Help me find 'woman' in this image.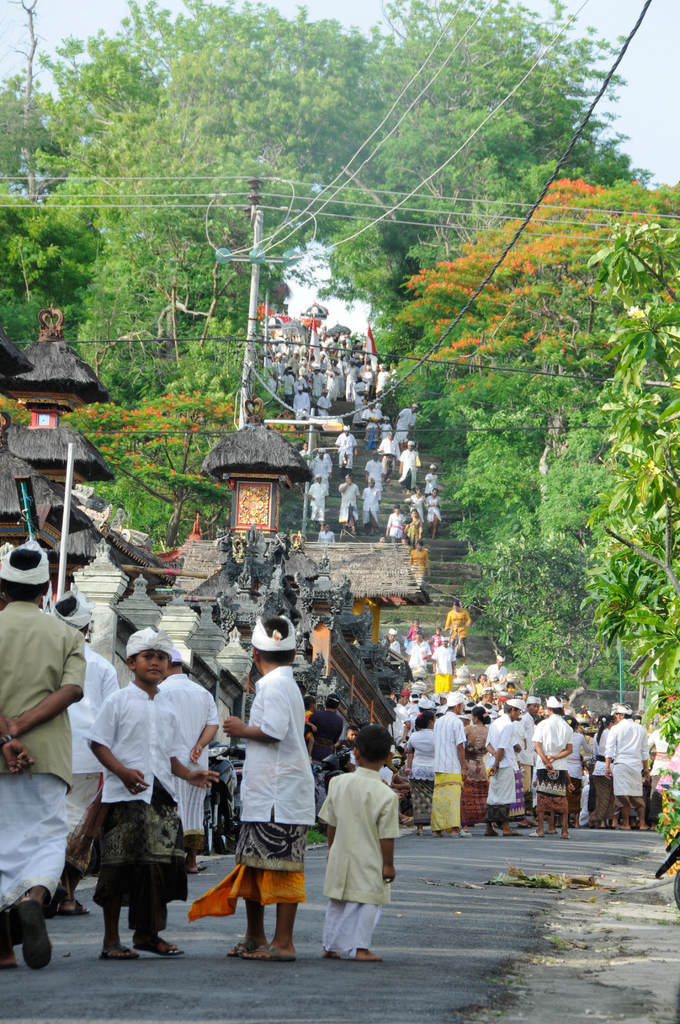
Found it: x1=405 y1=708 x2=441 y2=841.
